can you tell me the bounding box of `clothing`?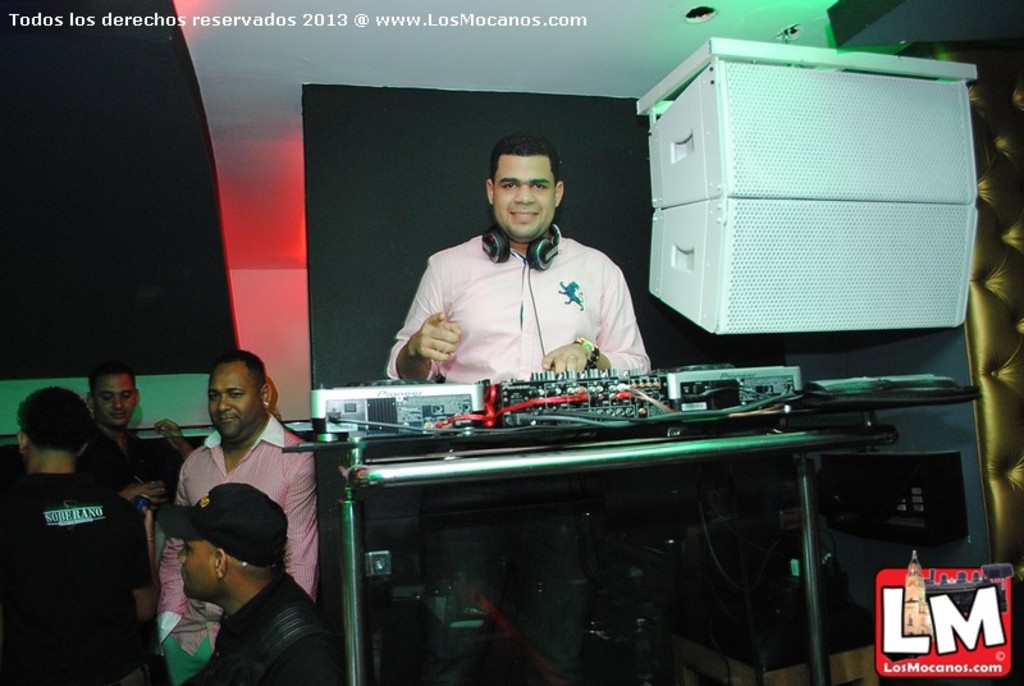
bbox(0, 477, 155, 685).
